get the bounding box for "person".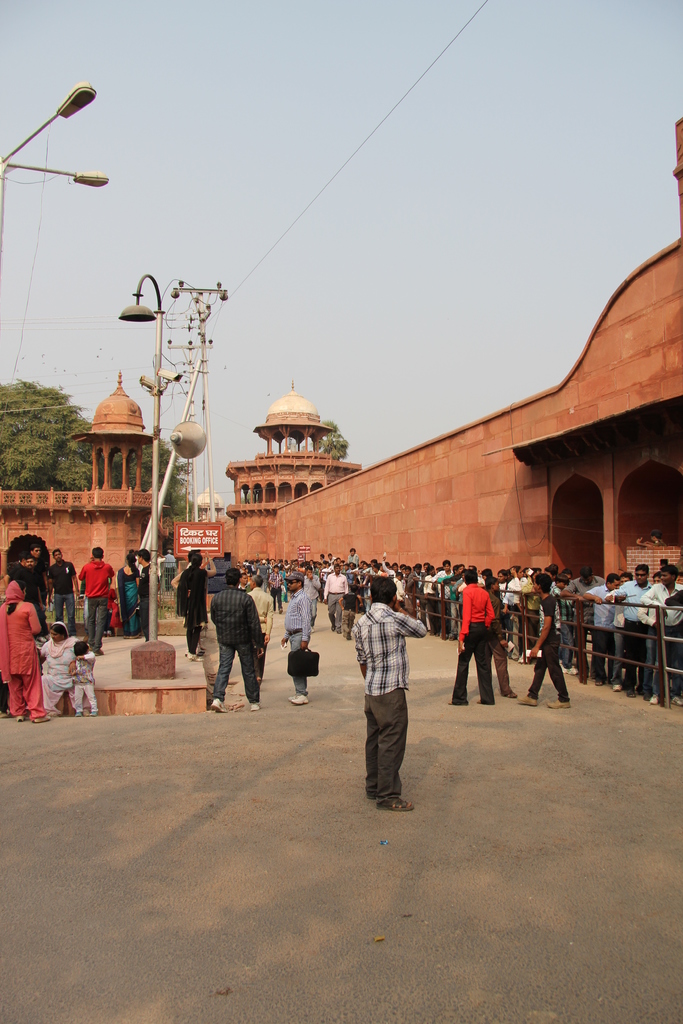
266 566 285 614.
